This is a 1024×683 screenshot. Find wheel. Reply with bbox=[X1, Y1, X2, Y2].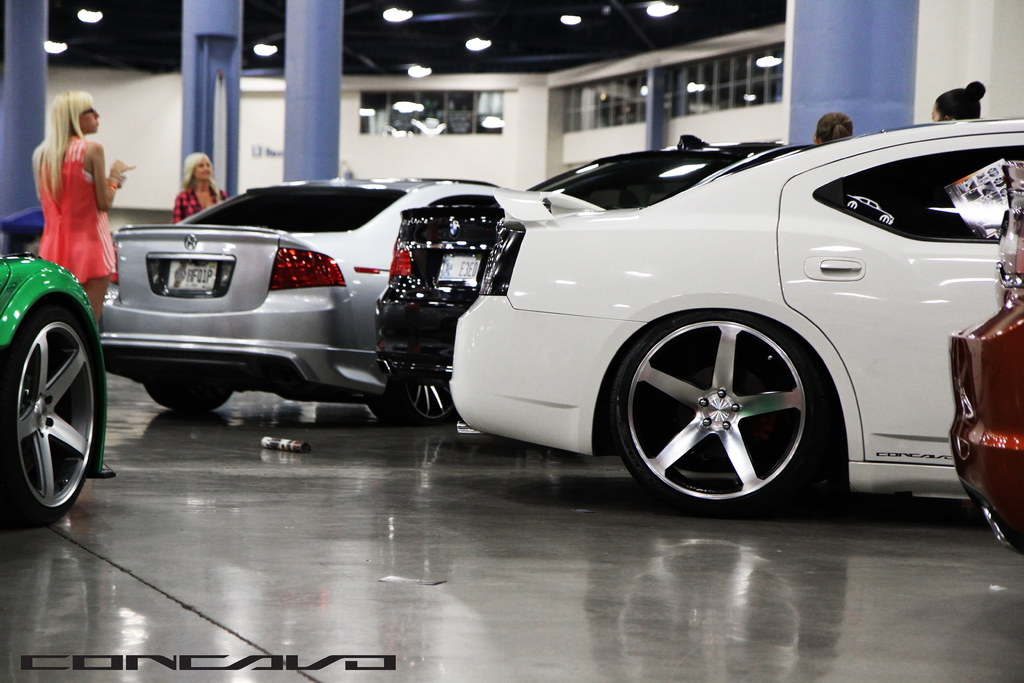
bbox=[136, 350, 237, 416].
